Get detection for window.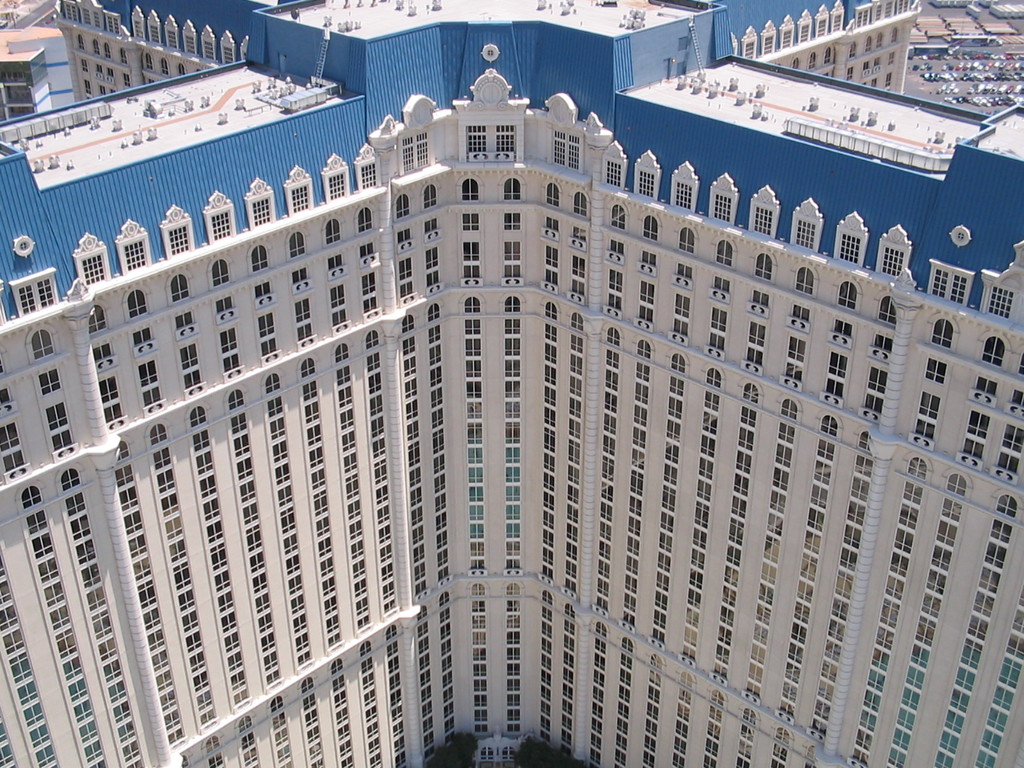
Detection: [207, 539, 228, 568].
